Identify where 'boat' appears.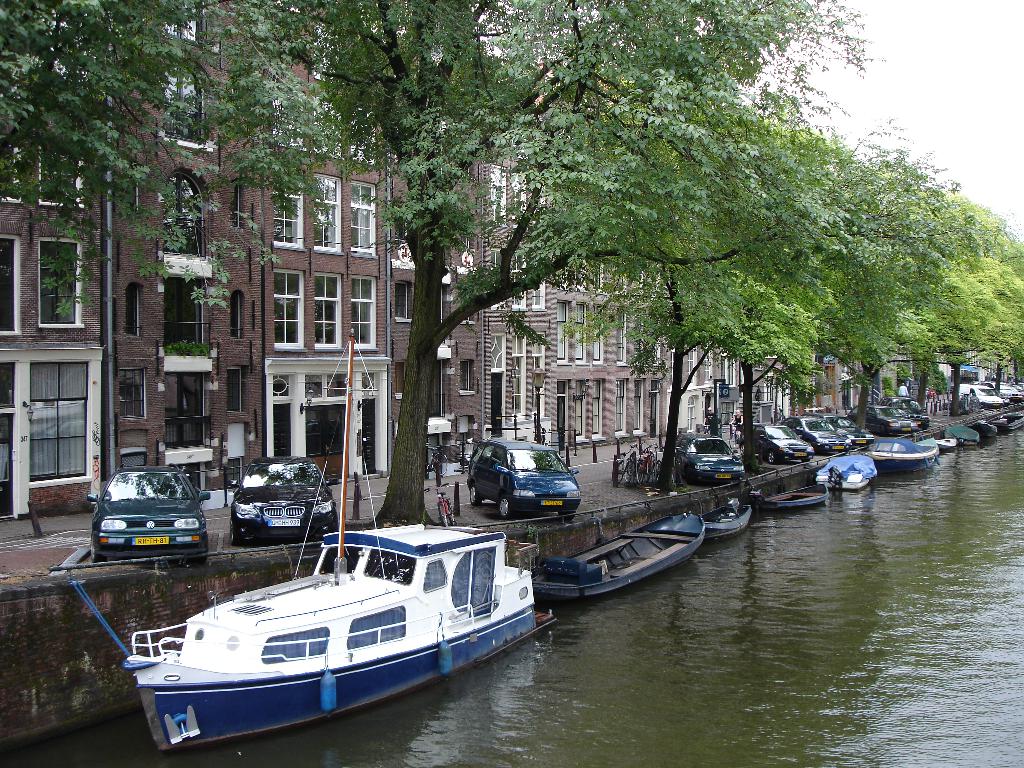
Appears at BBox(863, 435, 943, 475).
